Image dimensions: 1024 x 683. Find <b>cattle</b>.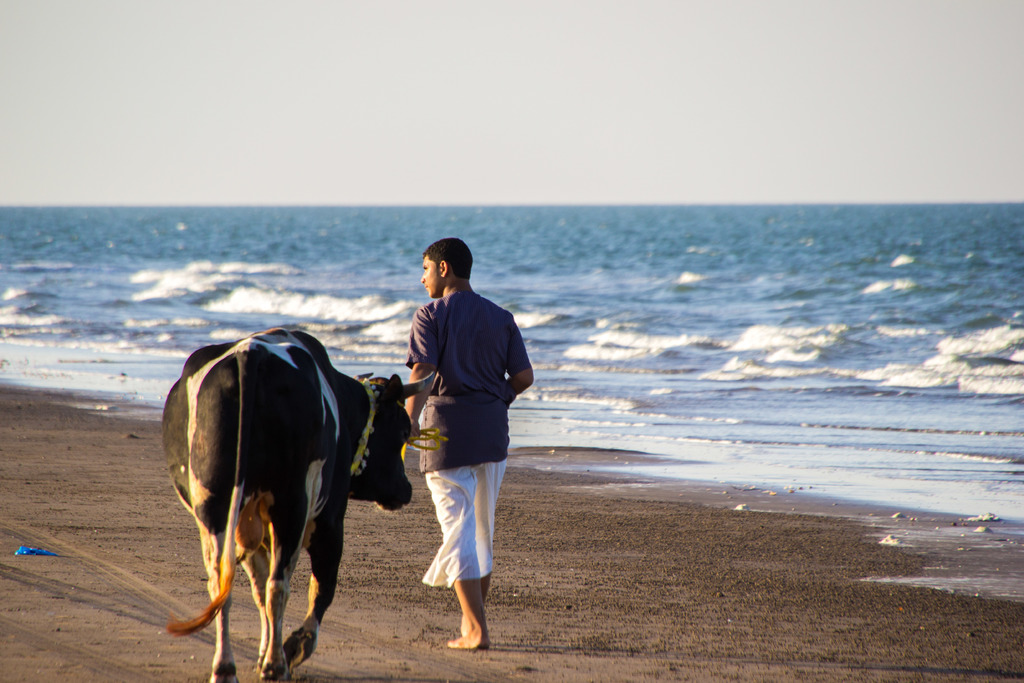
158, 319, 415, 682.
